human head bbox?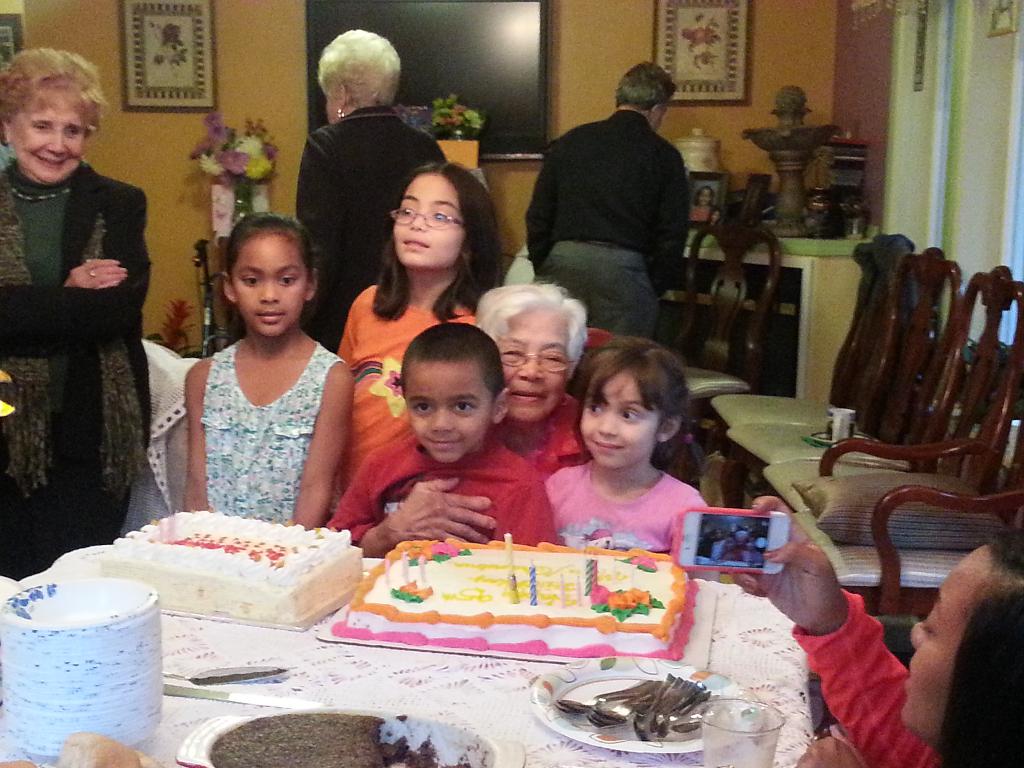
[0, 45, 102, 184]
